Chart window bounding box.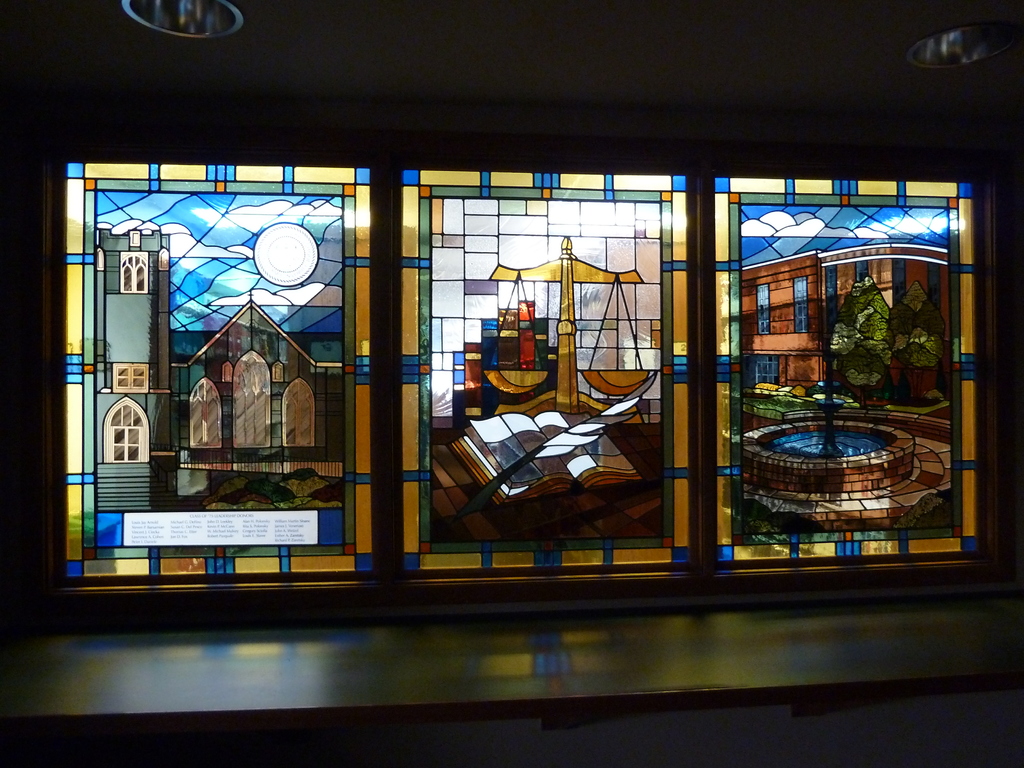
Charted: 398, 166, 686, 581.
